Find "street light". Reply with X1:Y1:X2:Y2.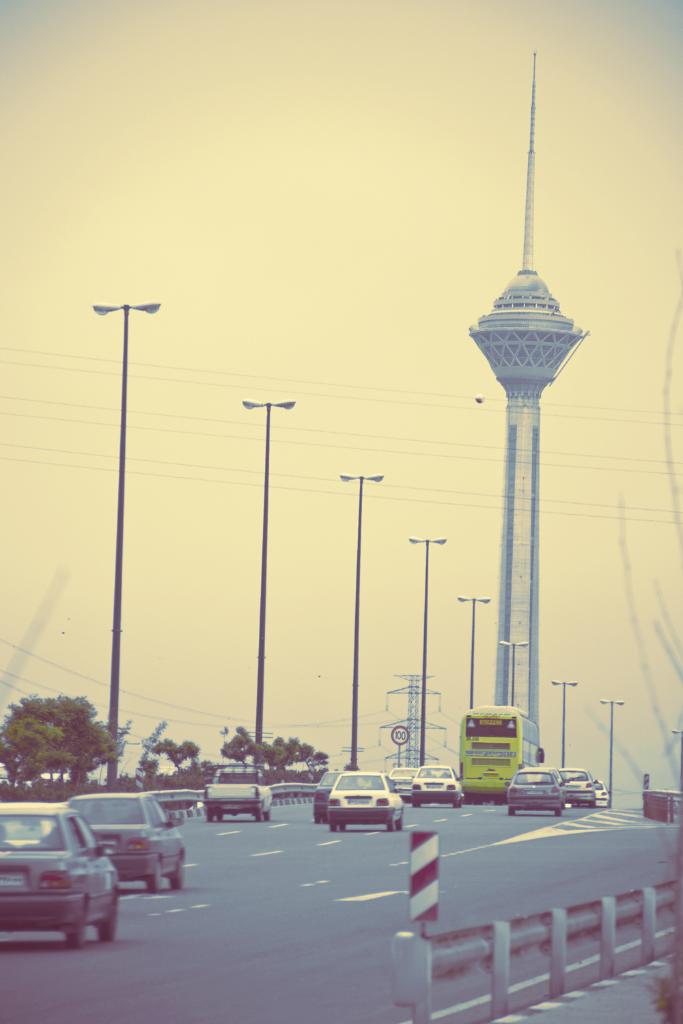
240:397:298:765.
